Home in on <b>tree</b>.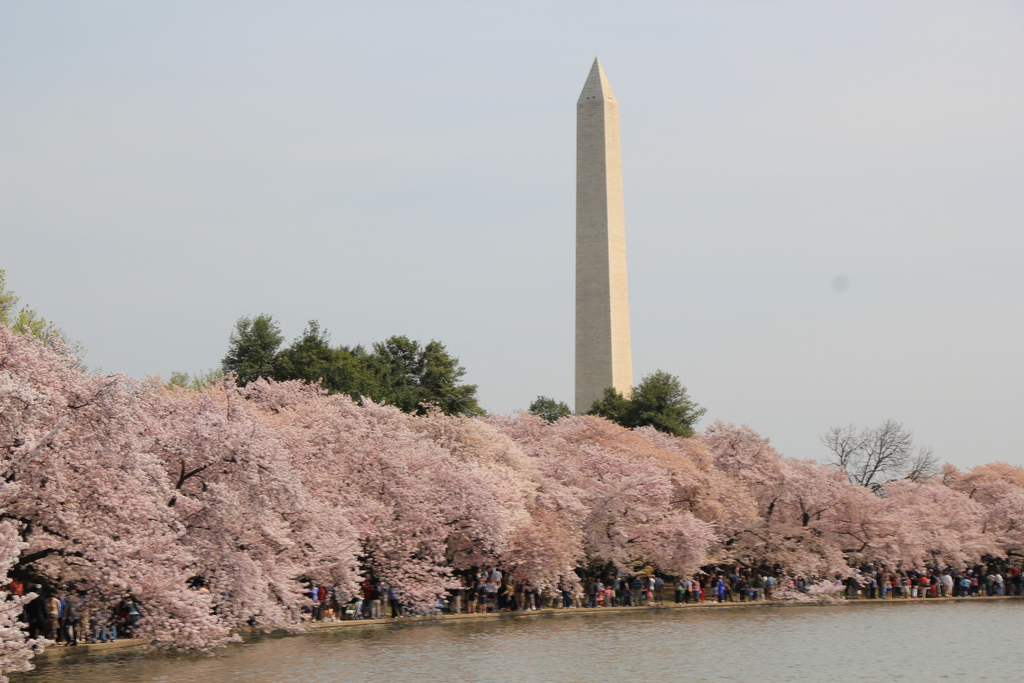
Homed in at bbox(573, 413, 724, 620).
